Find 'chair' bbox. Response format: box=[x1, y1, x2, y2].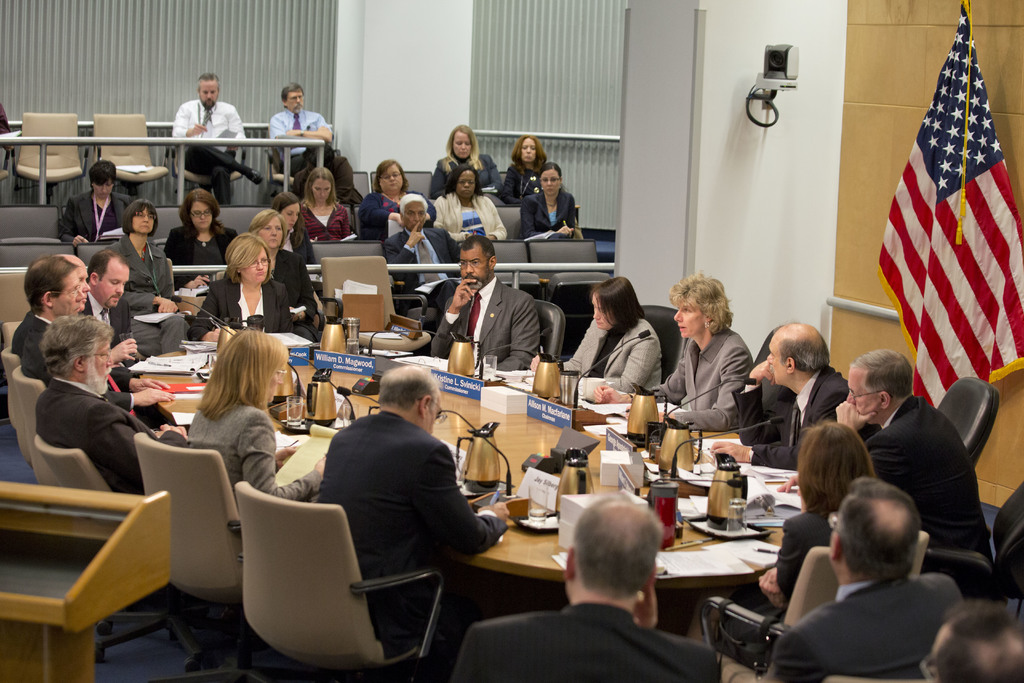
box=[13, 110, 94, 206].
